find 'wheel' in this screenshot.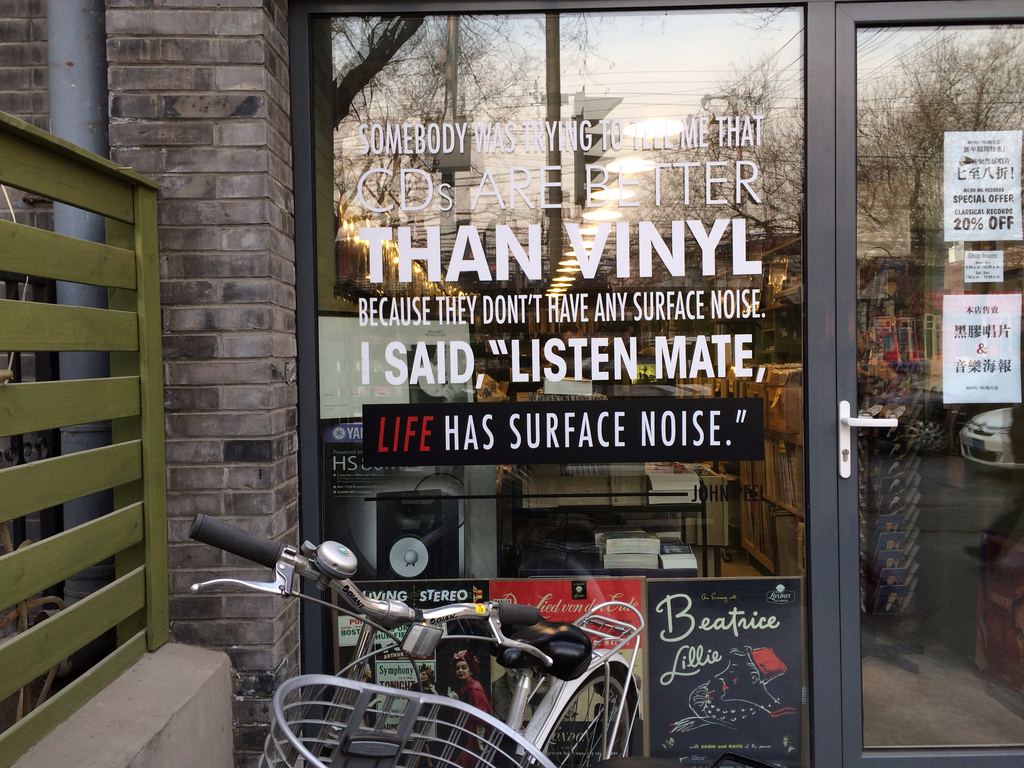
The bounding box for 'wheel' is box(521, 663, 640, 767).
